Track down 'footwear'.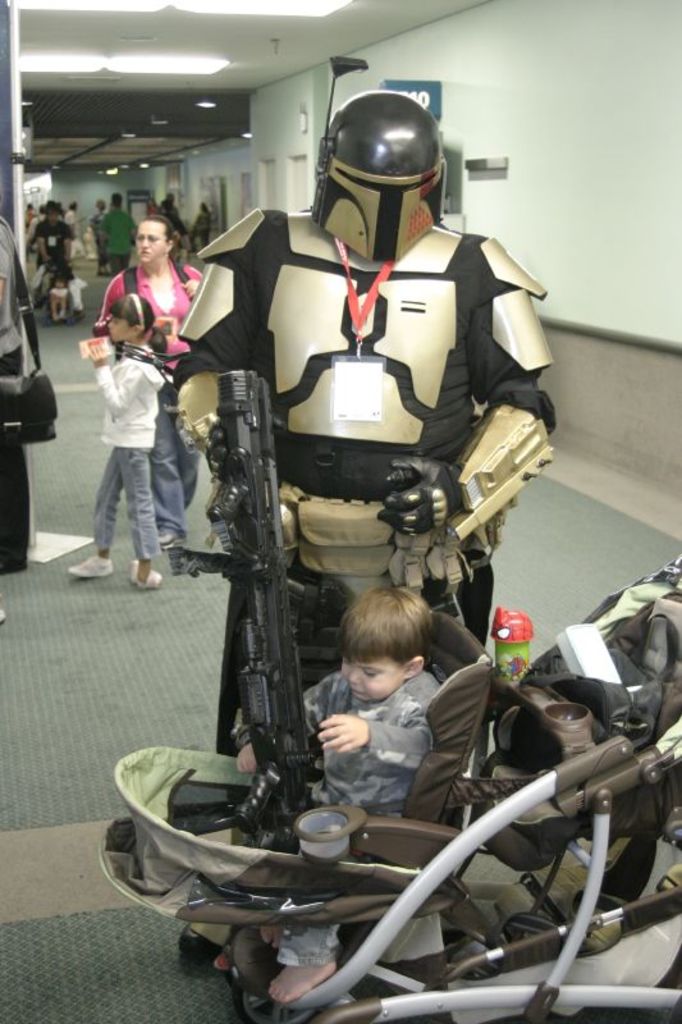
Tracked to [left=129, top=558, right=157, bottom=590].
